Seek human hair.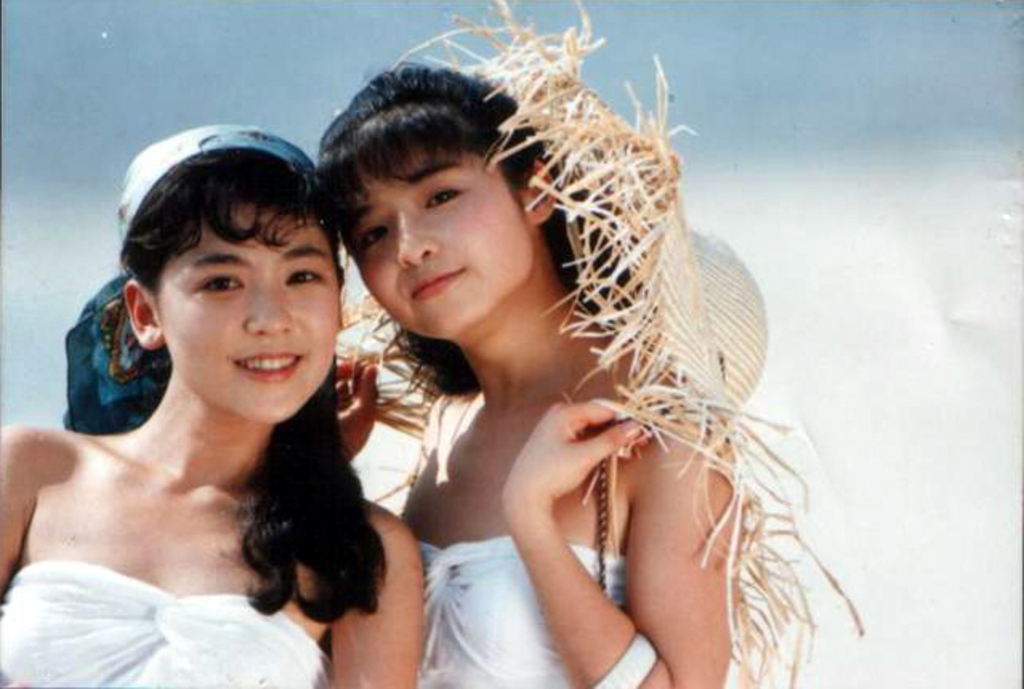
left=301, top=58, right=615, bottom=415.
